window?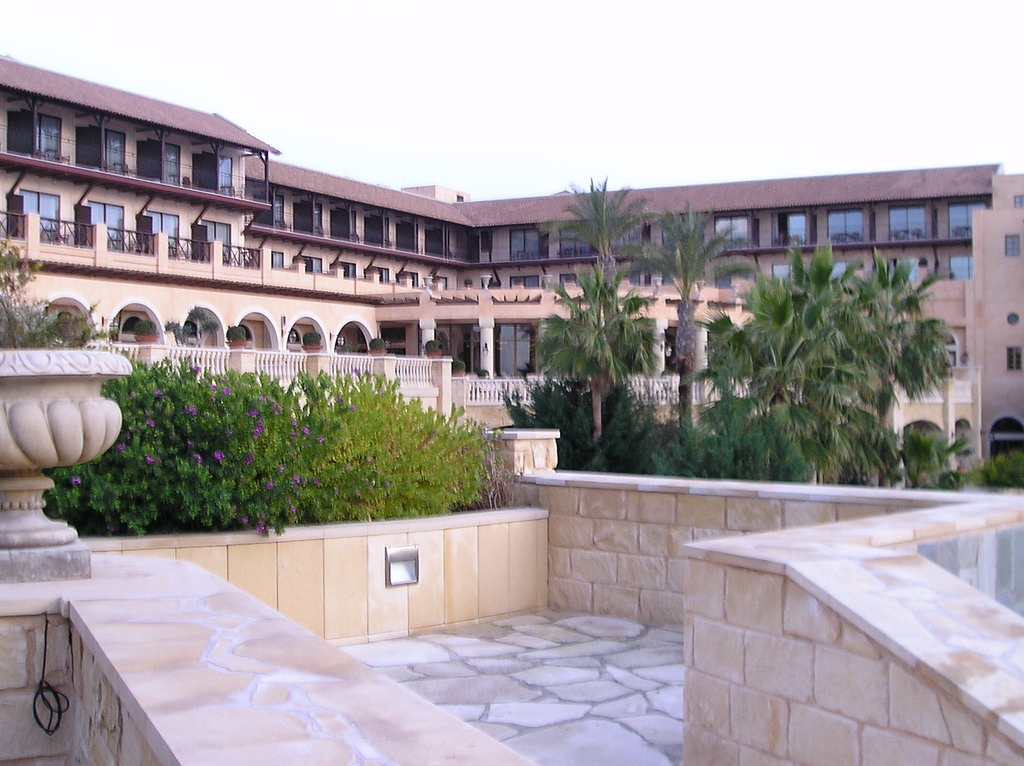
[195, 151, 229, 200]
